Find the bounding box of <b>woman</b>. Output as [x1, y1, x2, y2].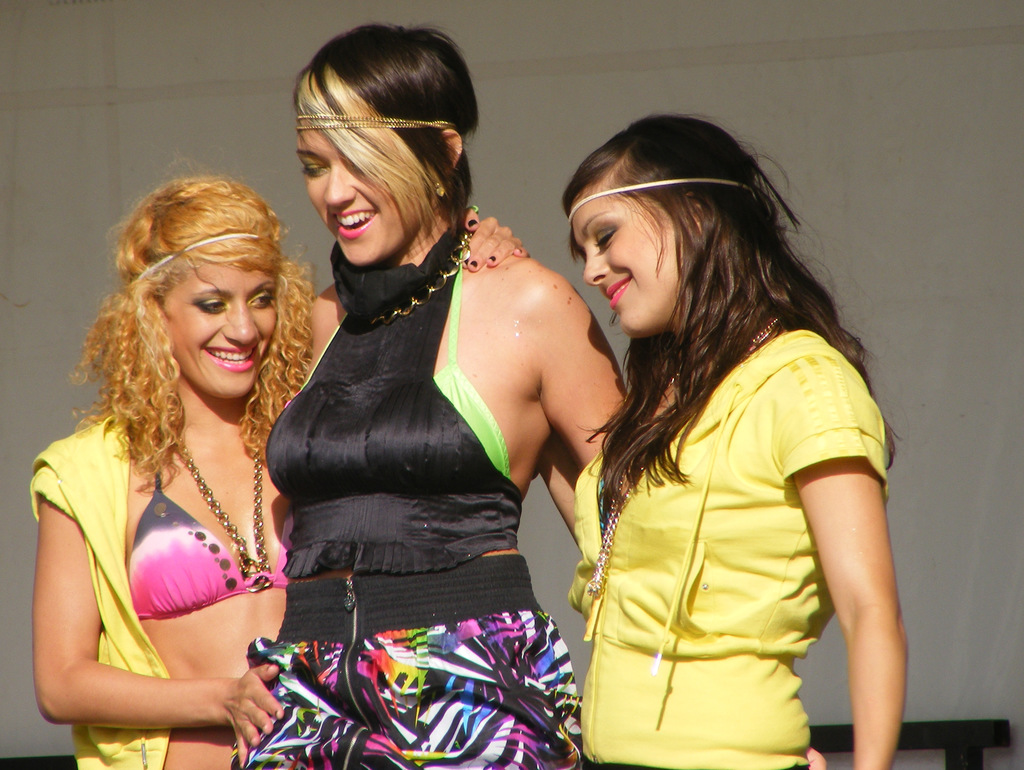
[559, 104, 894, 769].
